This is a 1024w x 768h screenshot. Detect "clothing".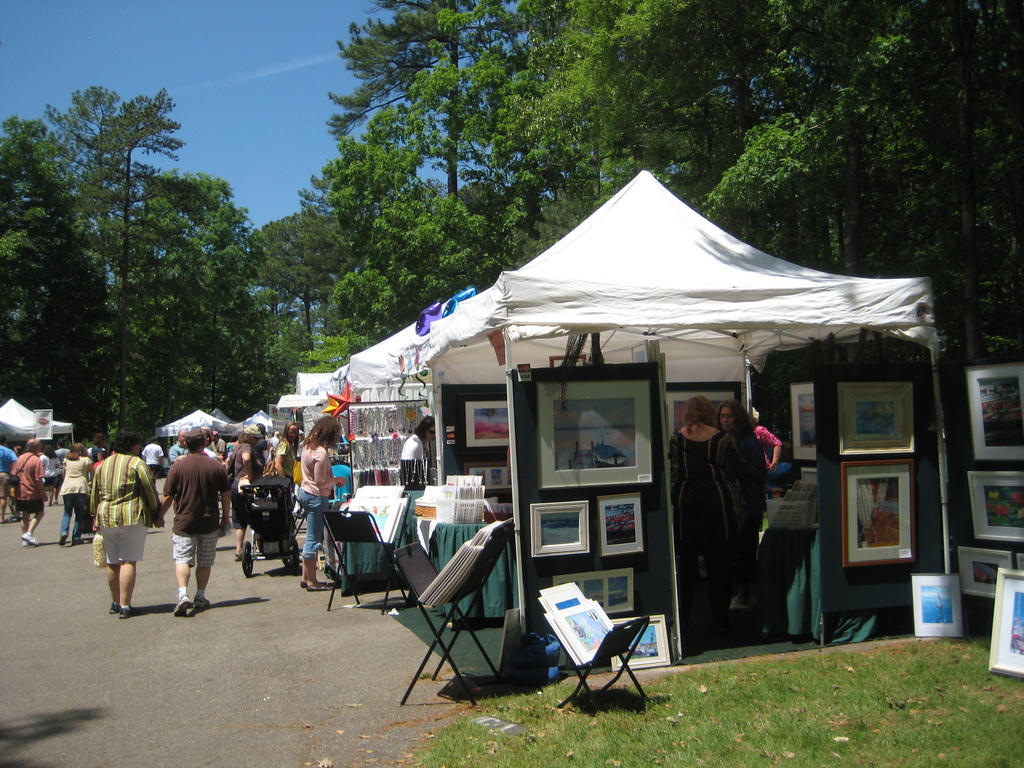
bbox(306, 440, 349, 577).
